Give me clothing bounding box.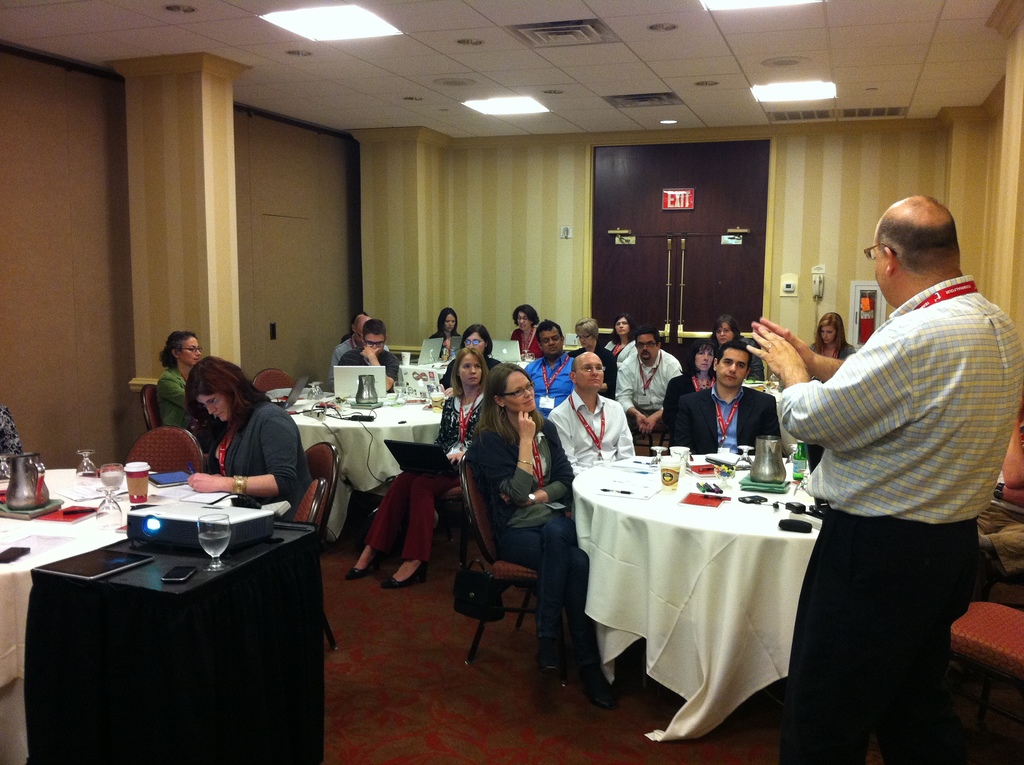
box(523, 360, 585, 414).
